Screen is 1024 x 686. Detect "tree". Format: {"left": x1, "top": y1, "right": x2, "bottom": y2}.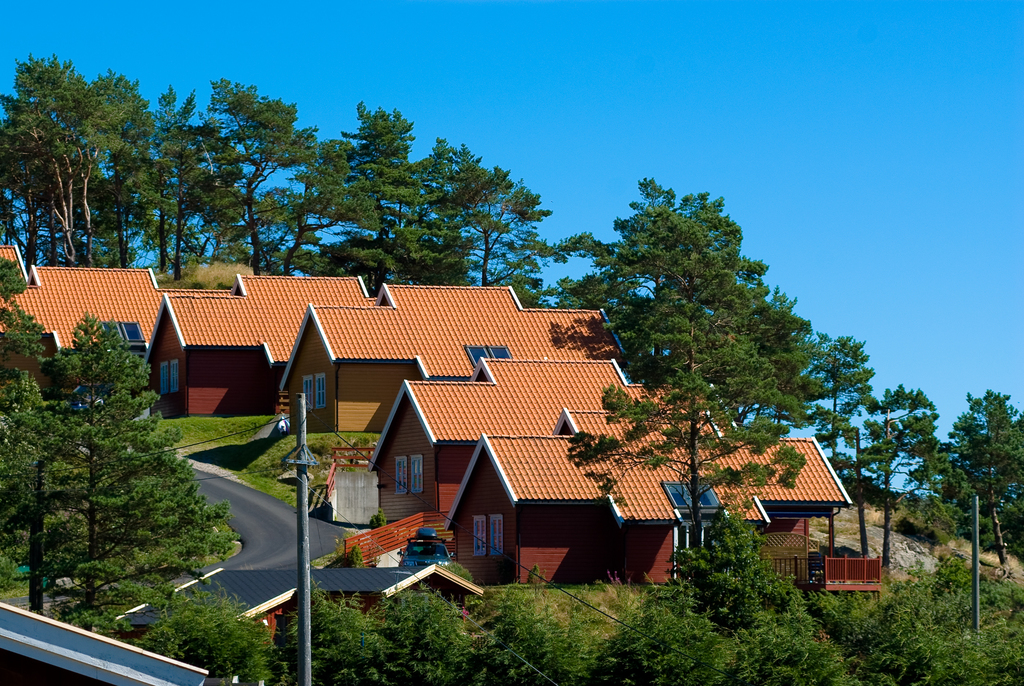
{"left": 540, "top": 183, "right": 813, "bottom": 569}.
